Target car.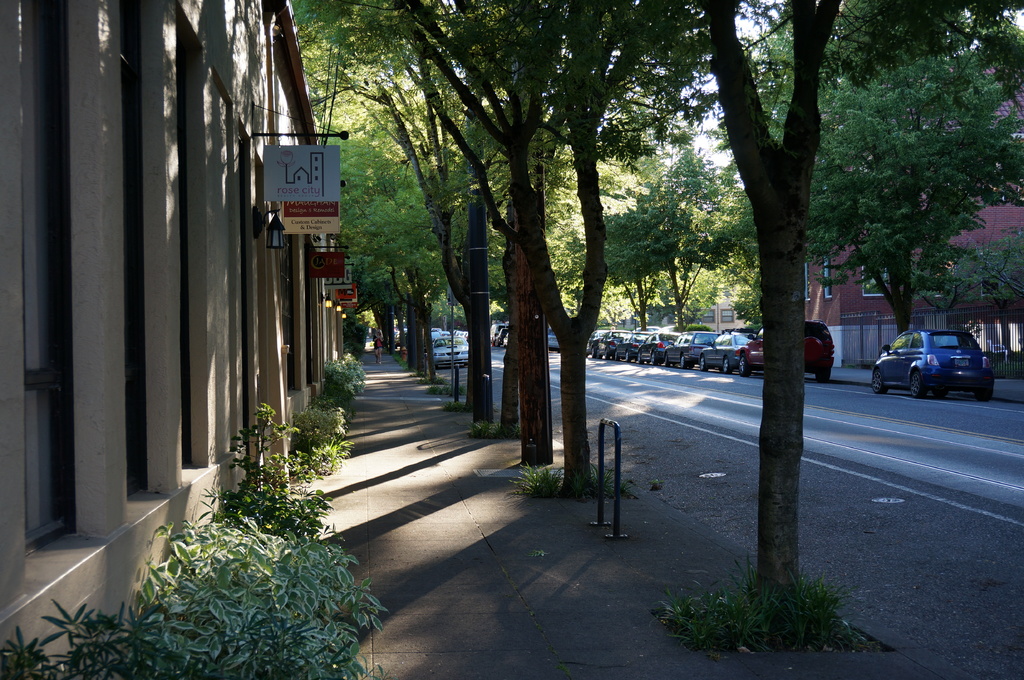
Target region: 696,333,751,373.
